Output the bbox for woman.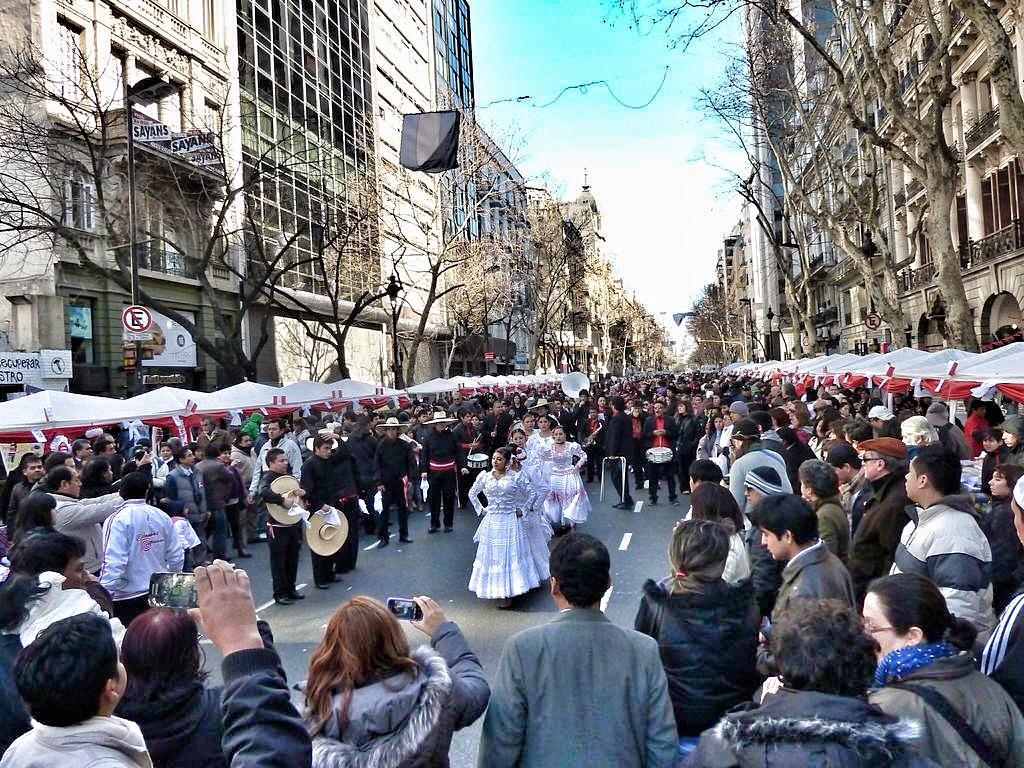
300:591:493:767.
